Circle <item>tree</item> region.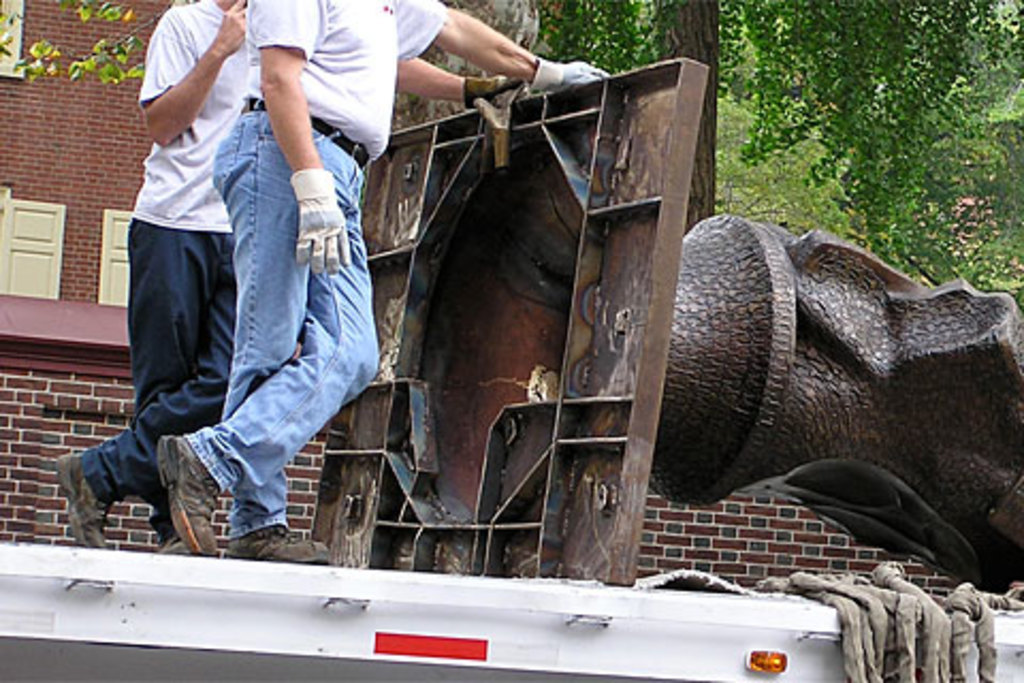
Region: box=[540, 0, 1022, 295].
